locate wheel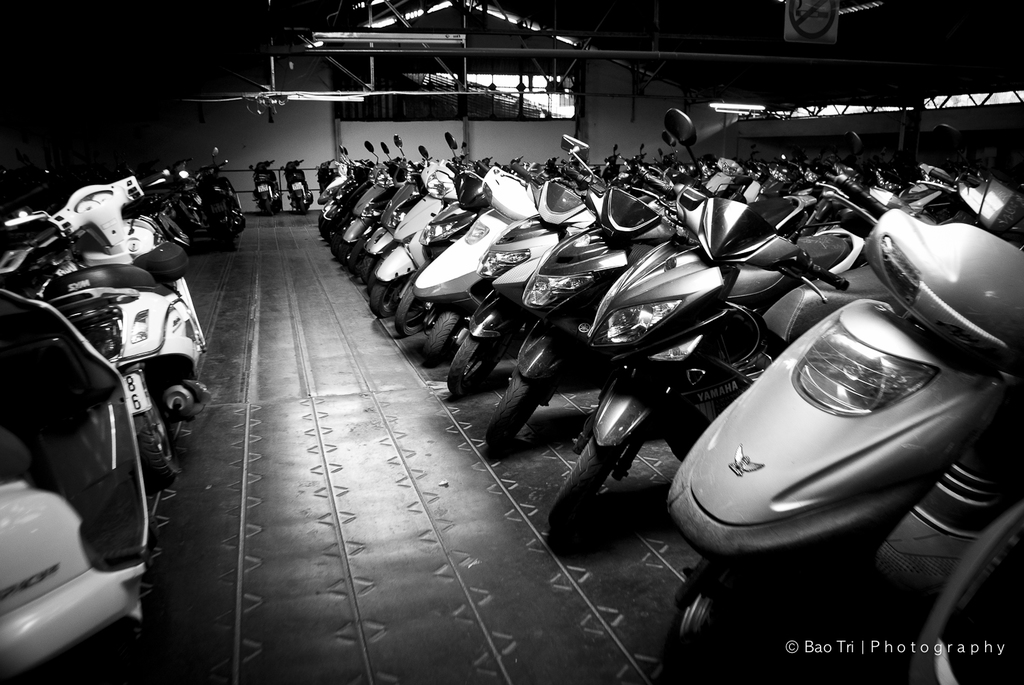
[x1=371, y1=278, x2=413, y2=319]
